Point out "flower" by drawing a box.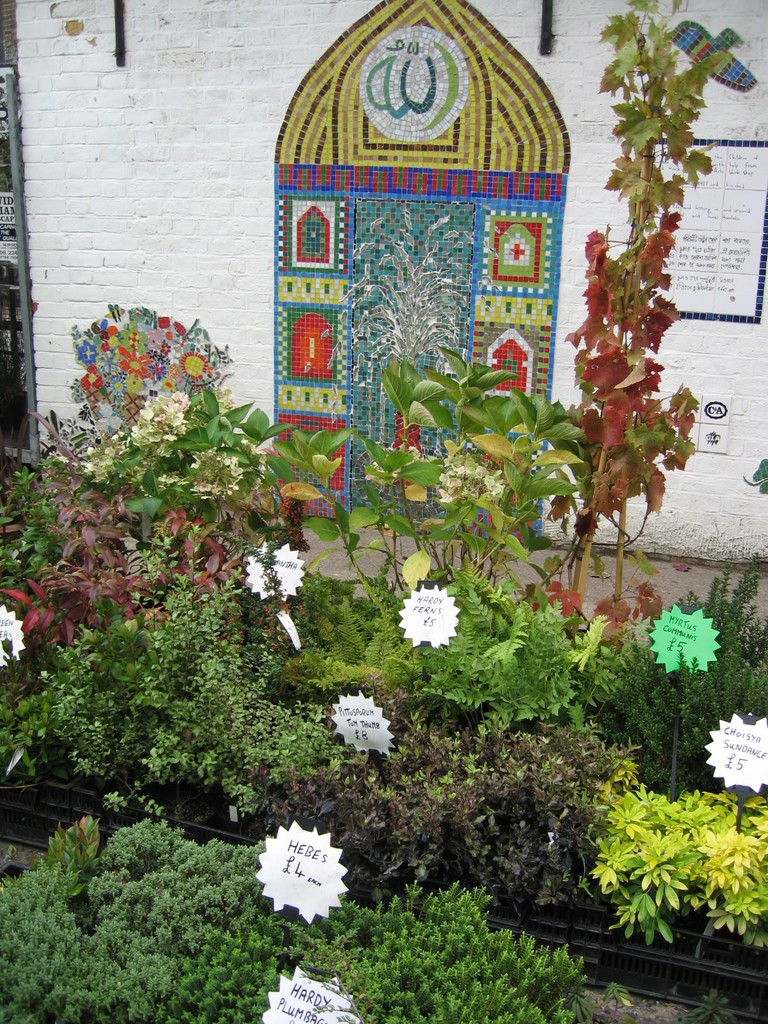
pyautogui.locateOnScreen(647, 608, 726, 673).
